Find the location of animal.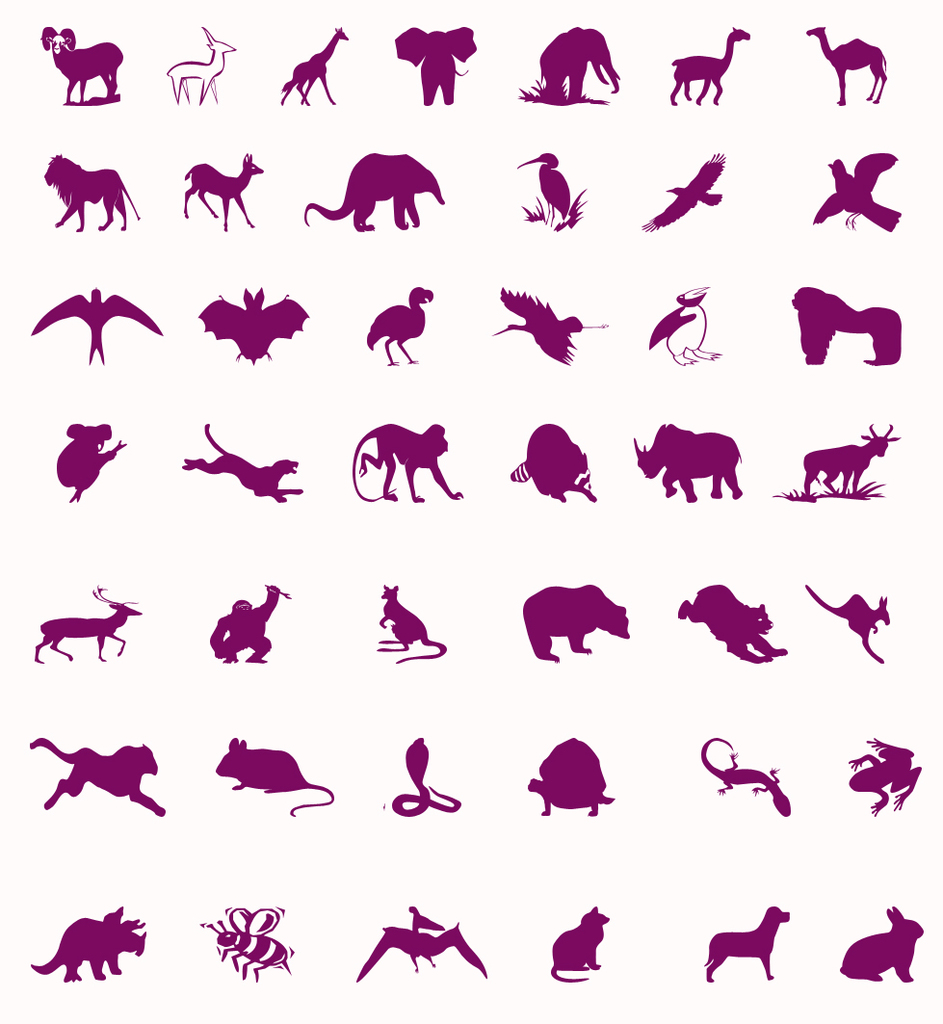
Location: [left=513, top=148, right=573, bottom=226].
